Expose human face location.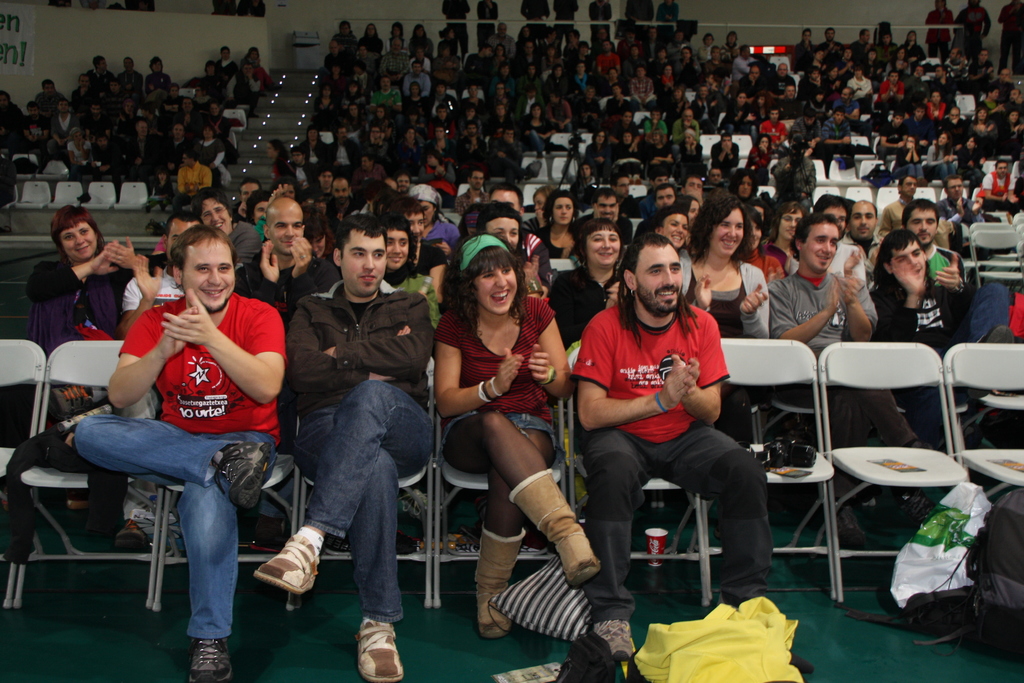
Exposed at 637/71/646/80.
